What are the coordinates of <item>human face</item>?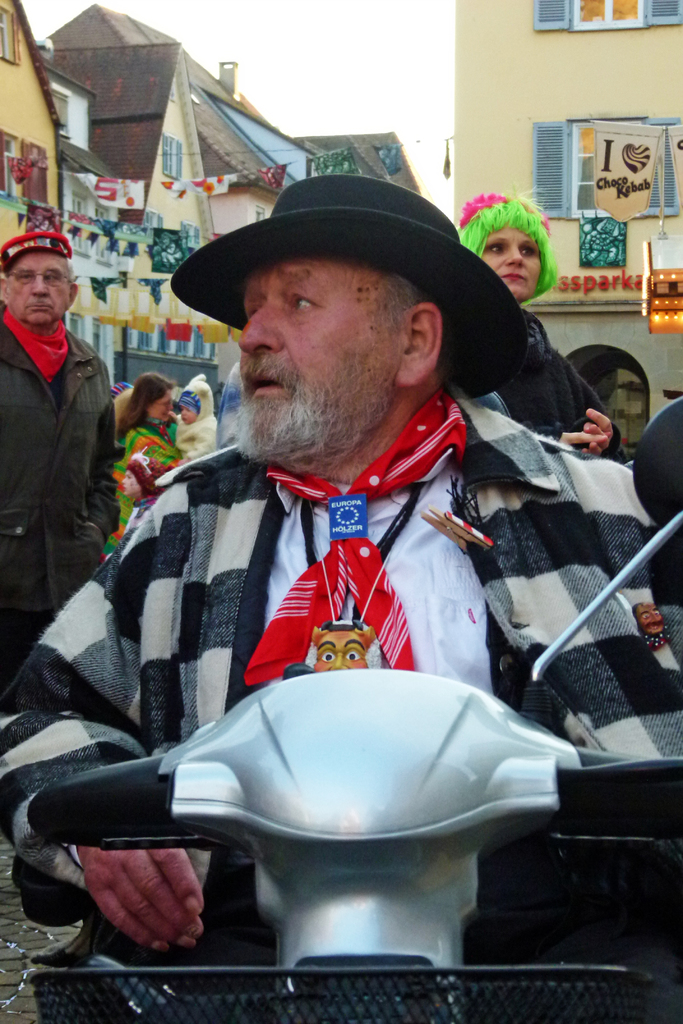
[x1=179, y1=405, x2=196, y2=421].
